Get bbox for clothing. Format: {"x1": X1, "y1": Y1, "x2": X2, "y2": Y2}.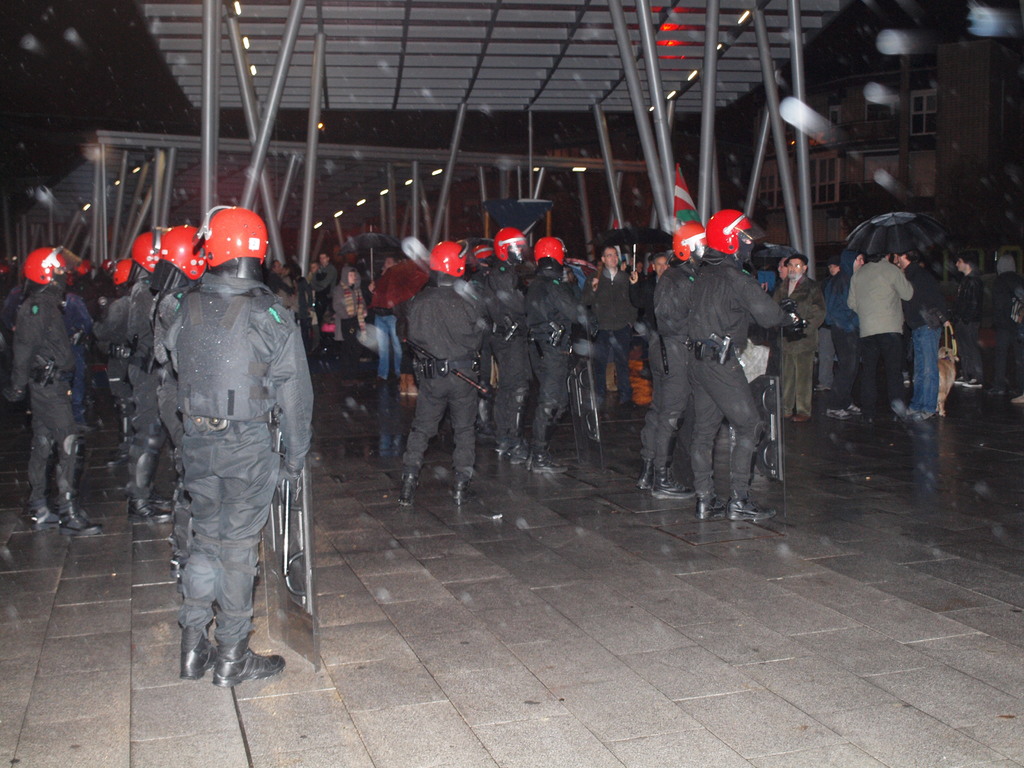
{"x1": 133, "y1": 201, "x2": 311, "y2": 697}.
